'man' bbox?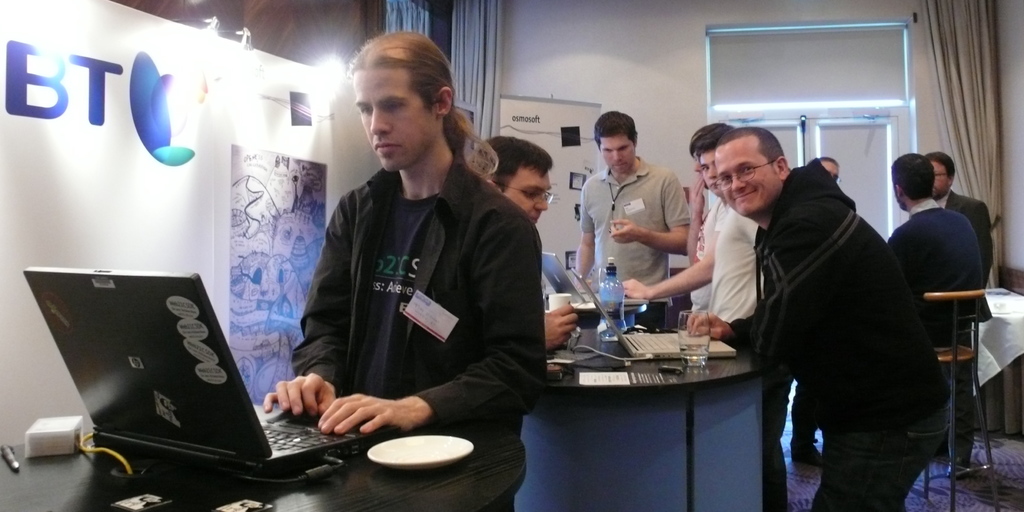
(x1=468, y1=135, x2=578, y2=355)
